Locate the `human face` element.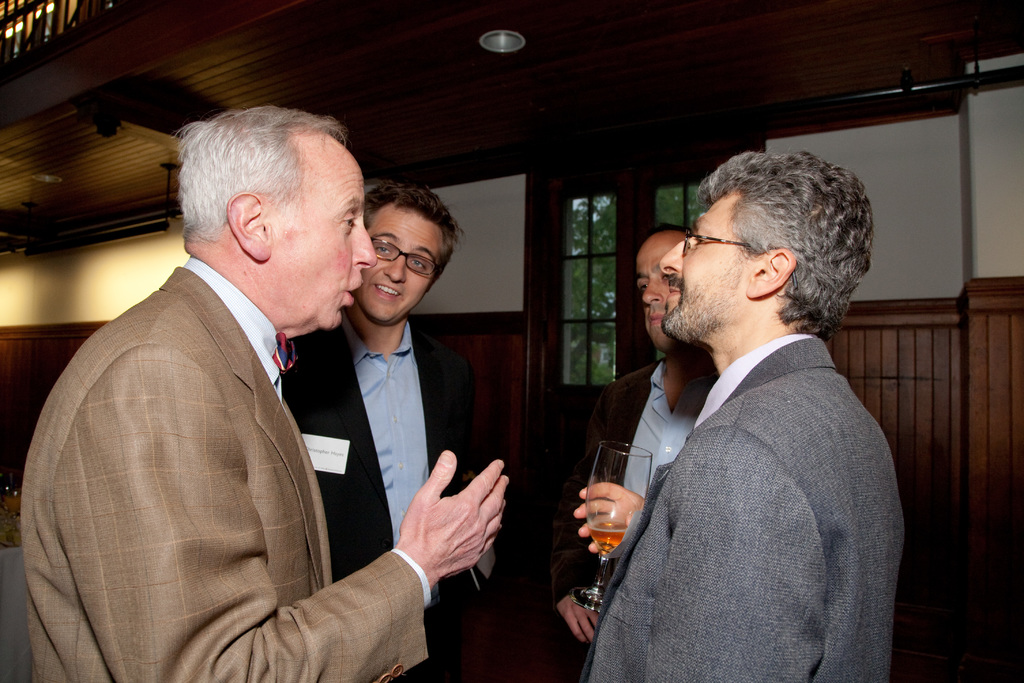
Element bbox: detection(634, 230, 671, 343).
